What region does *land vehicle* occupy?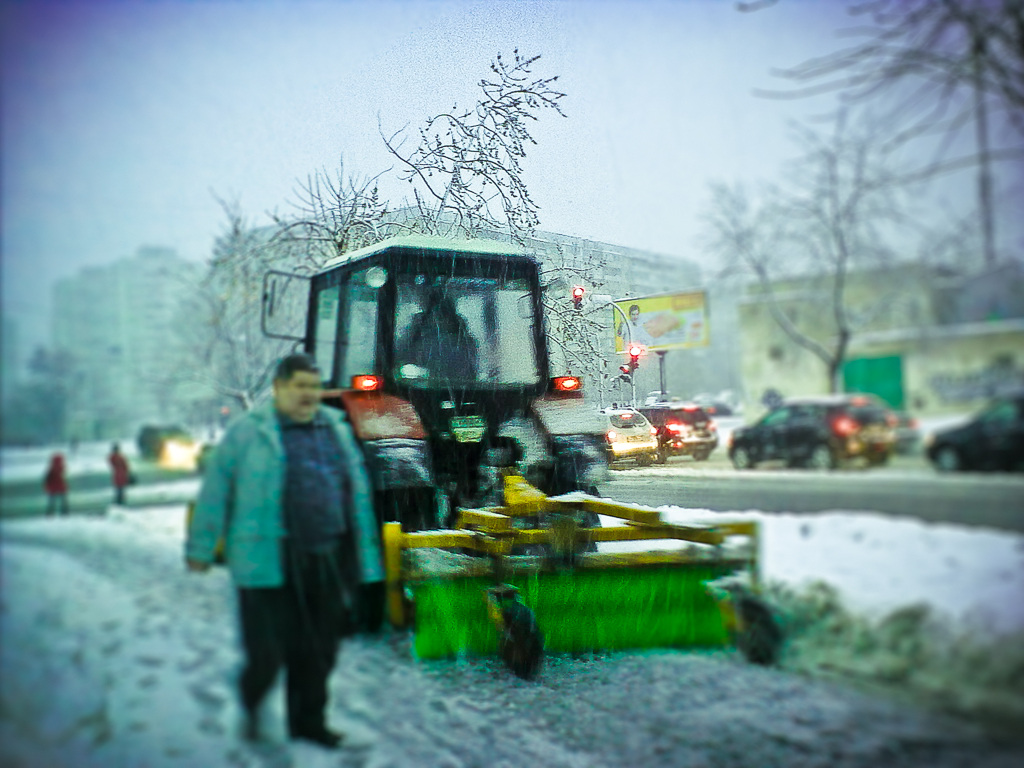
<bbox>636, 404, 717, 466</bbox>.
